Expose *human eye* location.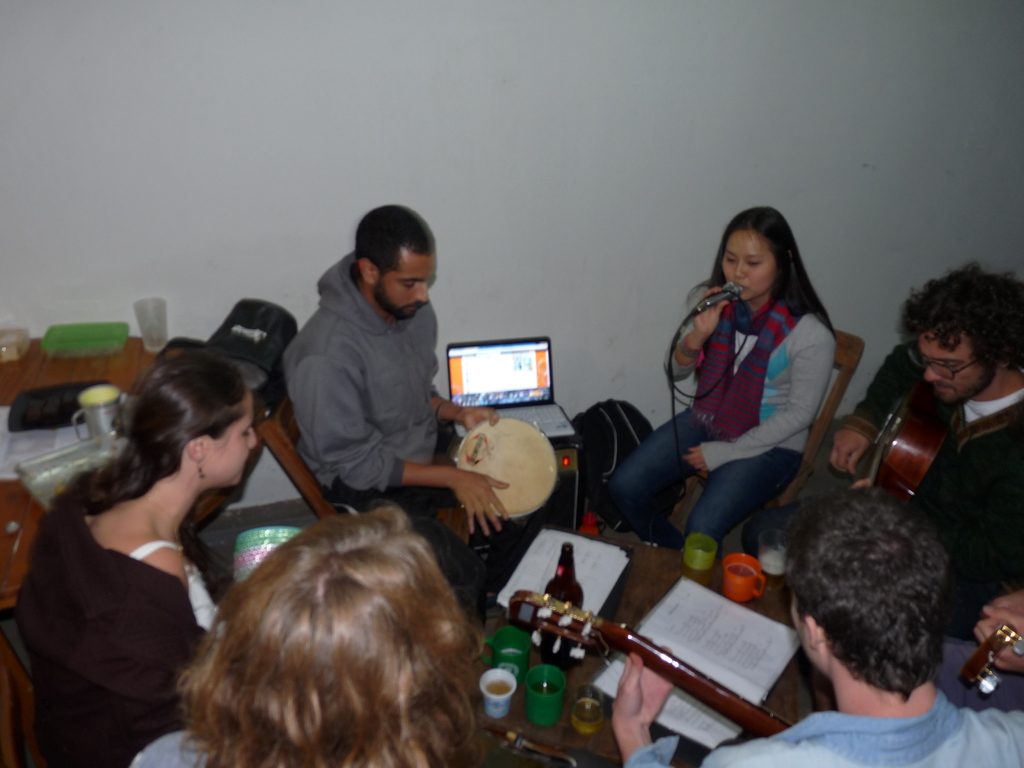
Exposed at locate(246, 428, 252, 436).
